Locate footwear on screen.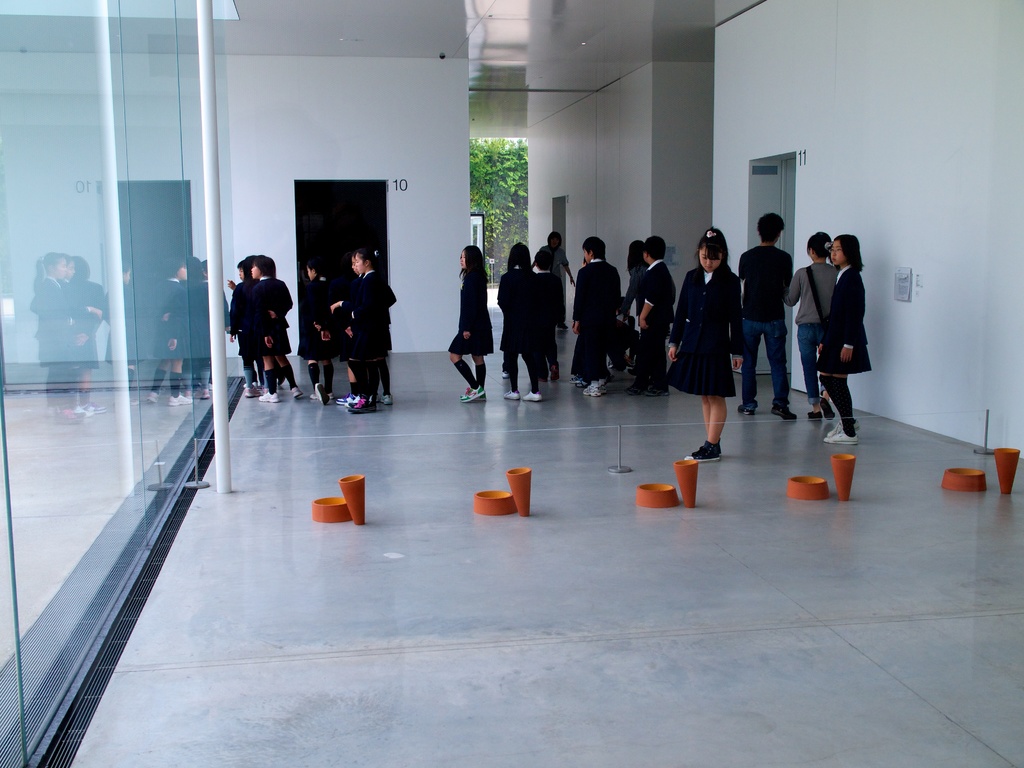
On screen at Rect(591, 380, 605, 396).
